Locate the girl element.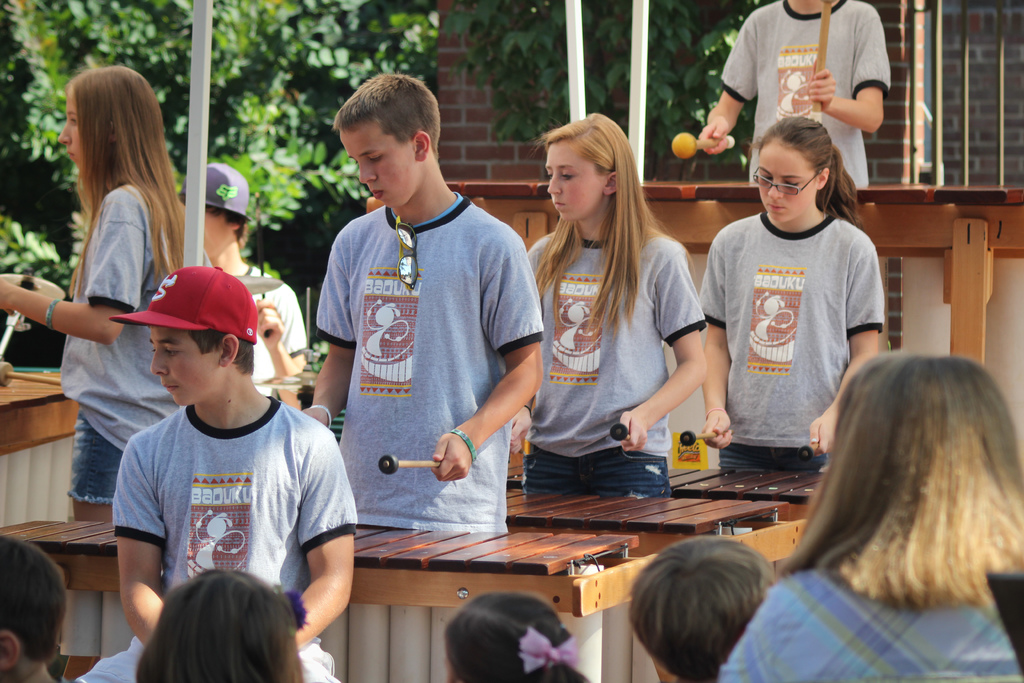
Element bbox: 504:114:708:496.
